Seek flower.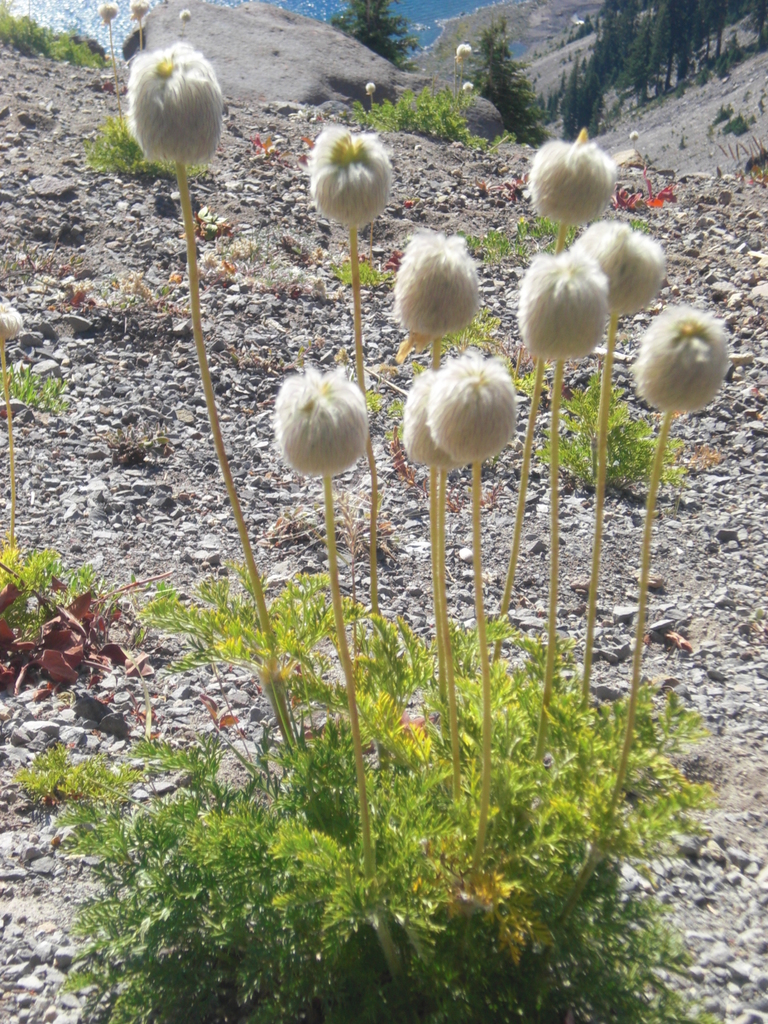
(x1=530, y1=134, x2=620, y2=221).
